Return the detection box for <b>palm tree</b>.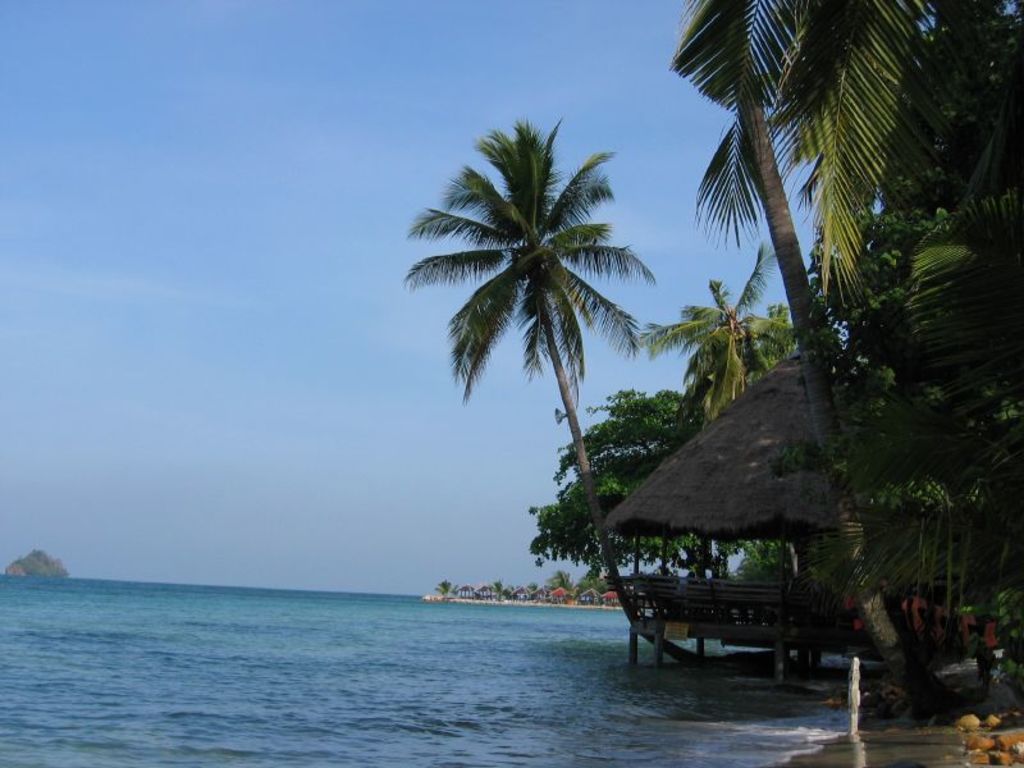
[x1=643, y1=244, x2=803, y2=433].
